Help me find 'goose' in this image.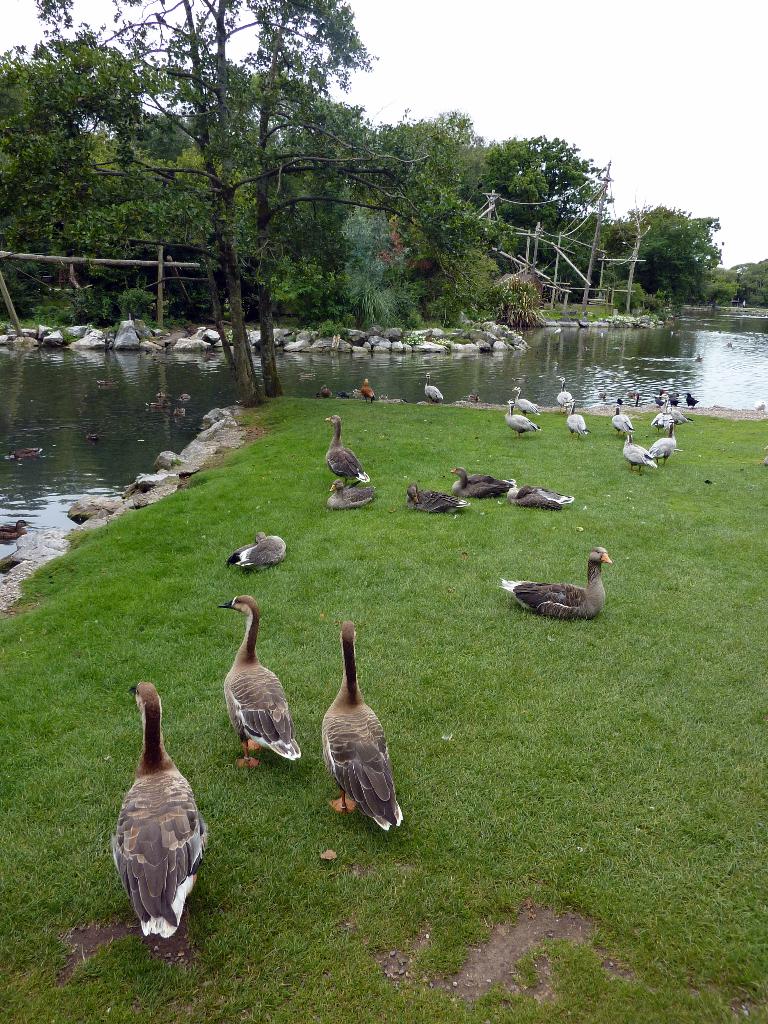
Found it: x1=413, y1=483, x2=471, y2=516.
